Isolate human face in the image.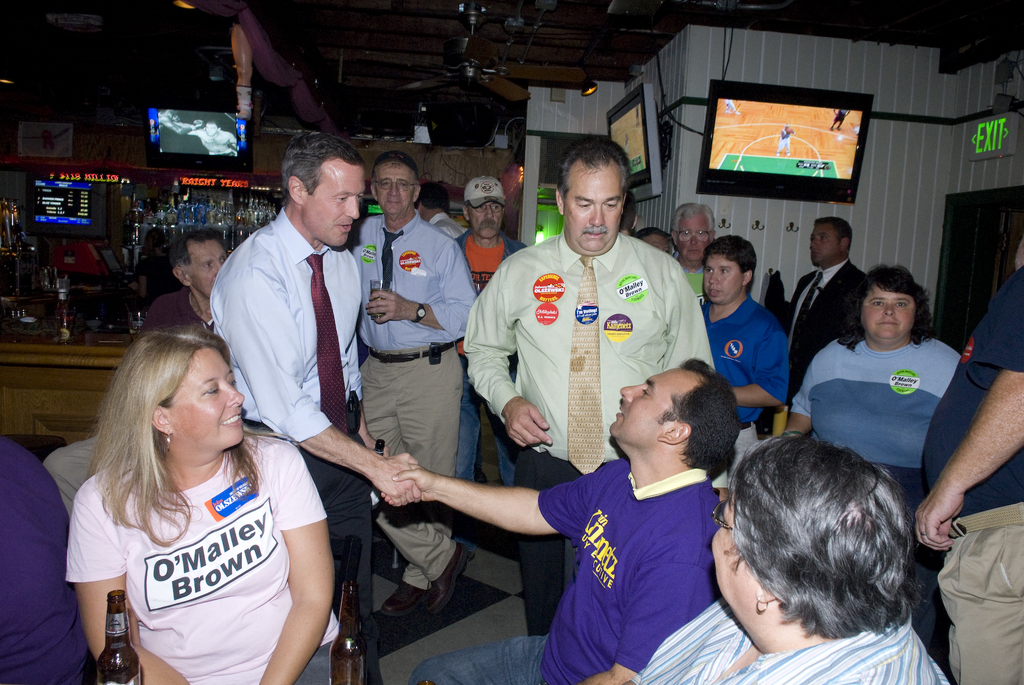
Isolated region: left=703, top=250, right=740, bottom=300.
